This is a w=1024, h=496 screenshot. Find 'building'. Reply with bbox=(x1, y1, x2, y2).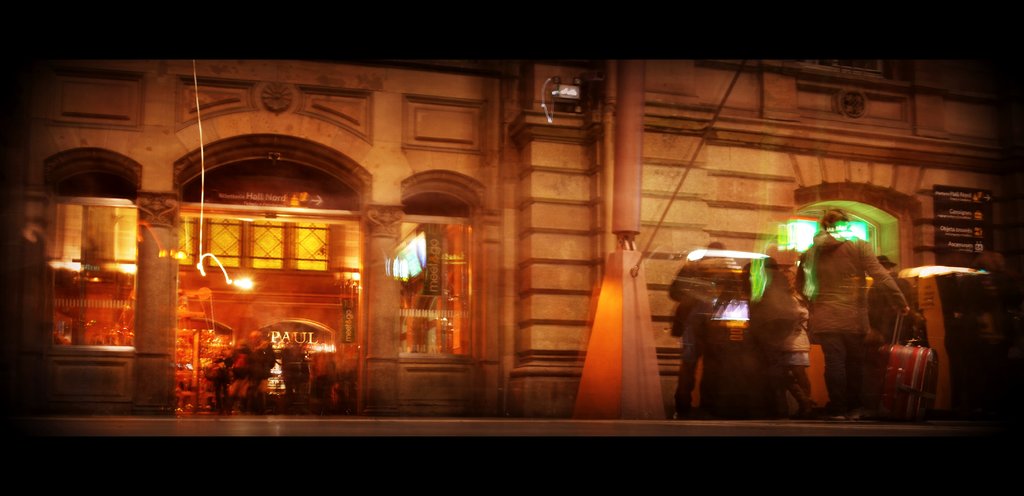
bbox=(0, 51, 1023, 421).
